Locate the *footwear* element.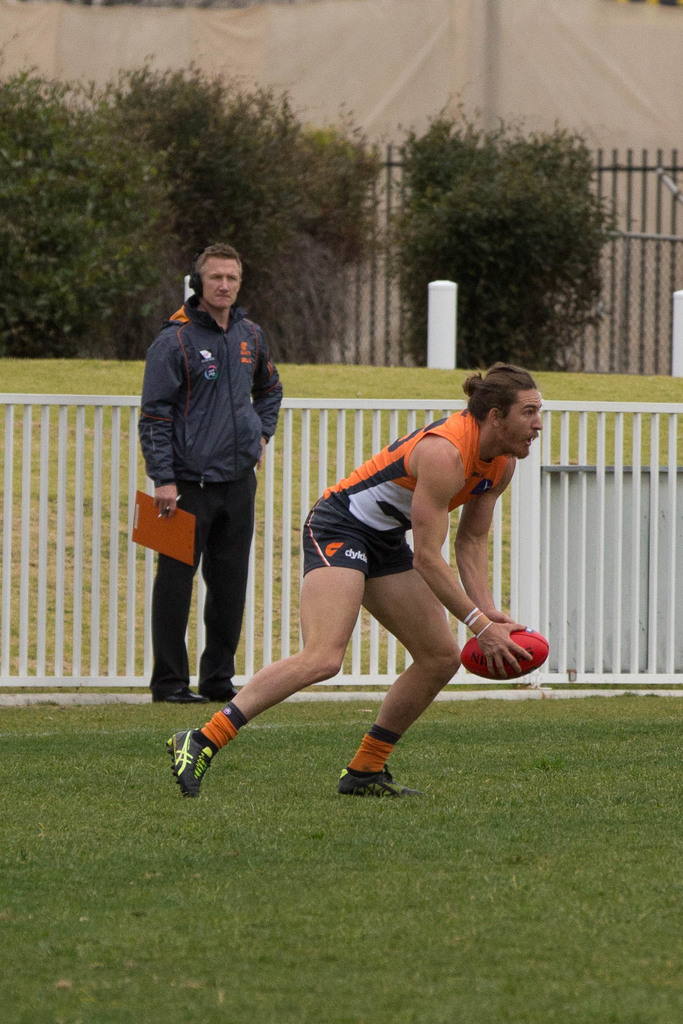
Element bbox: bbox(201, 684, 242, 704).
